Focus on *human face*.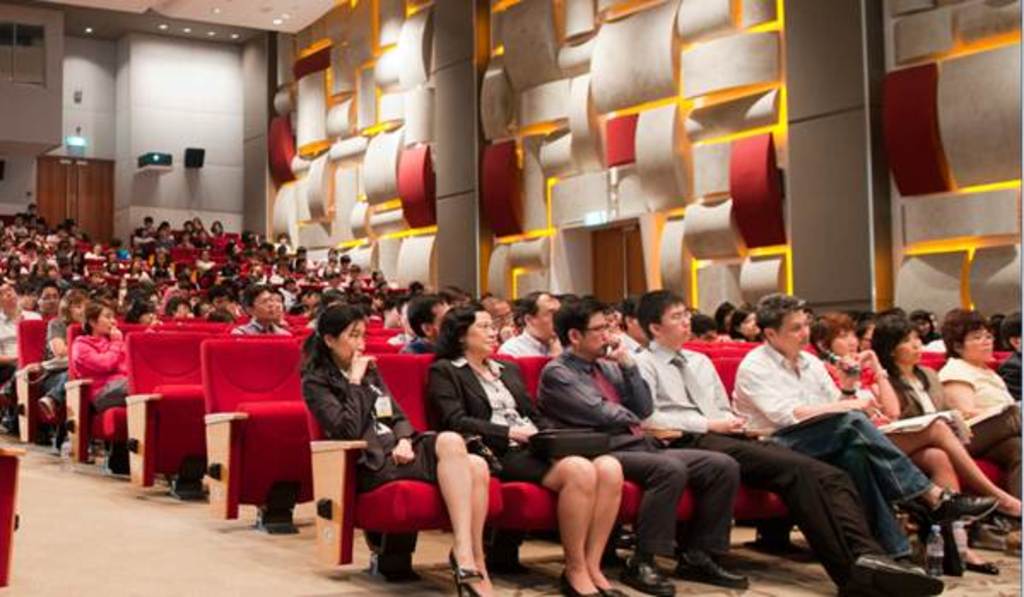
Focused at x1=780 y1=310 x2=809 y2=351.
